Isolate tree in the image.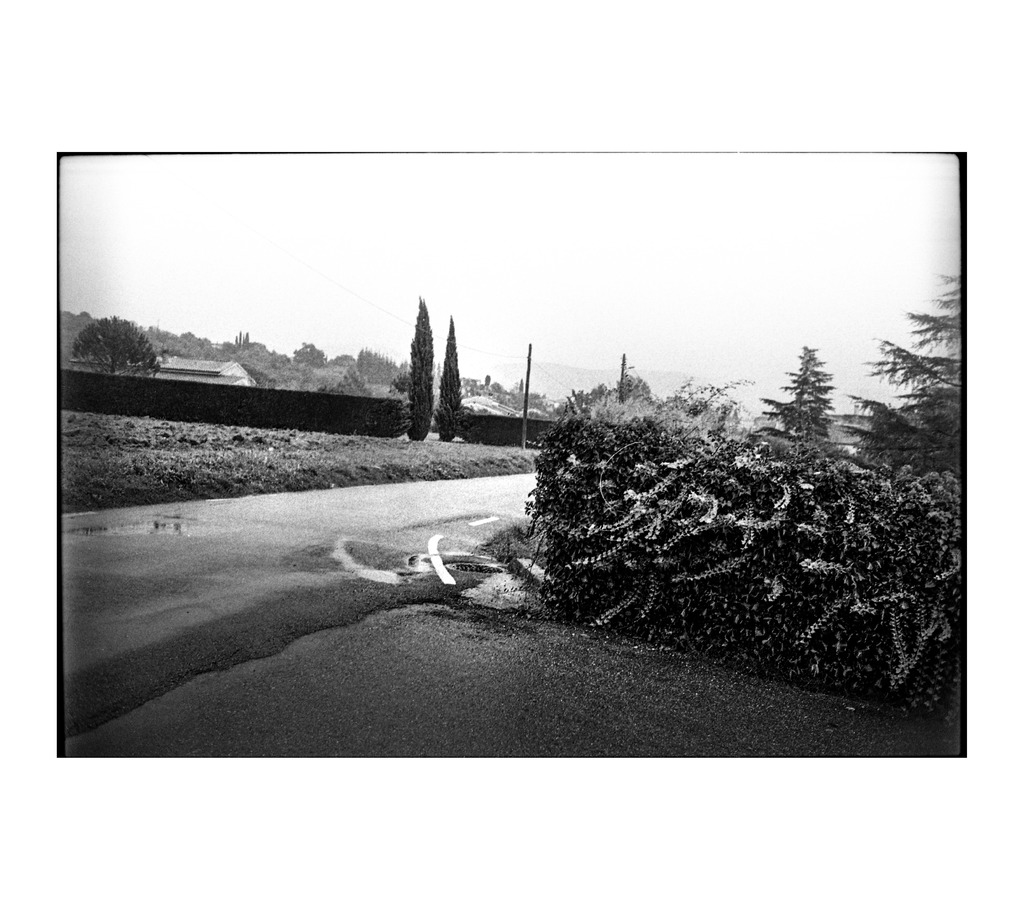
Isolated region: left=411, top=305, right=432, bottom=443.
